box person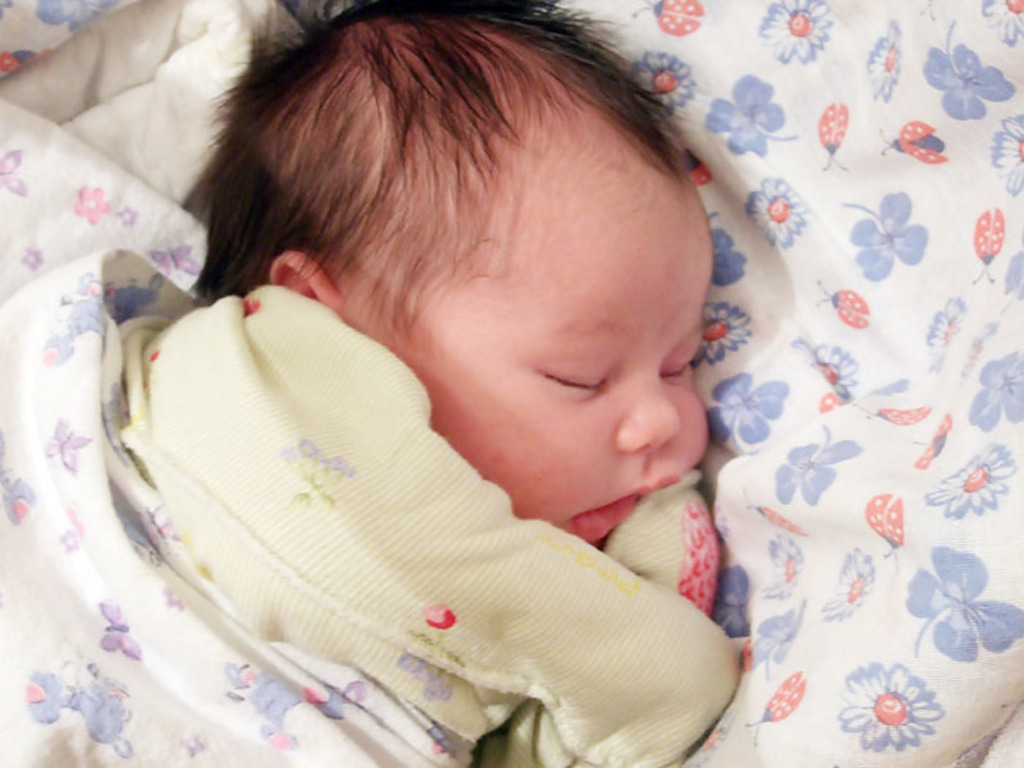
x1=0, y1=0, x2=746, y2=767
